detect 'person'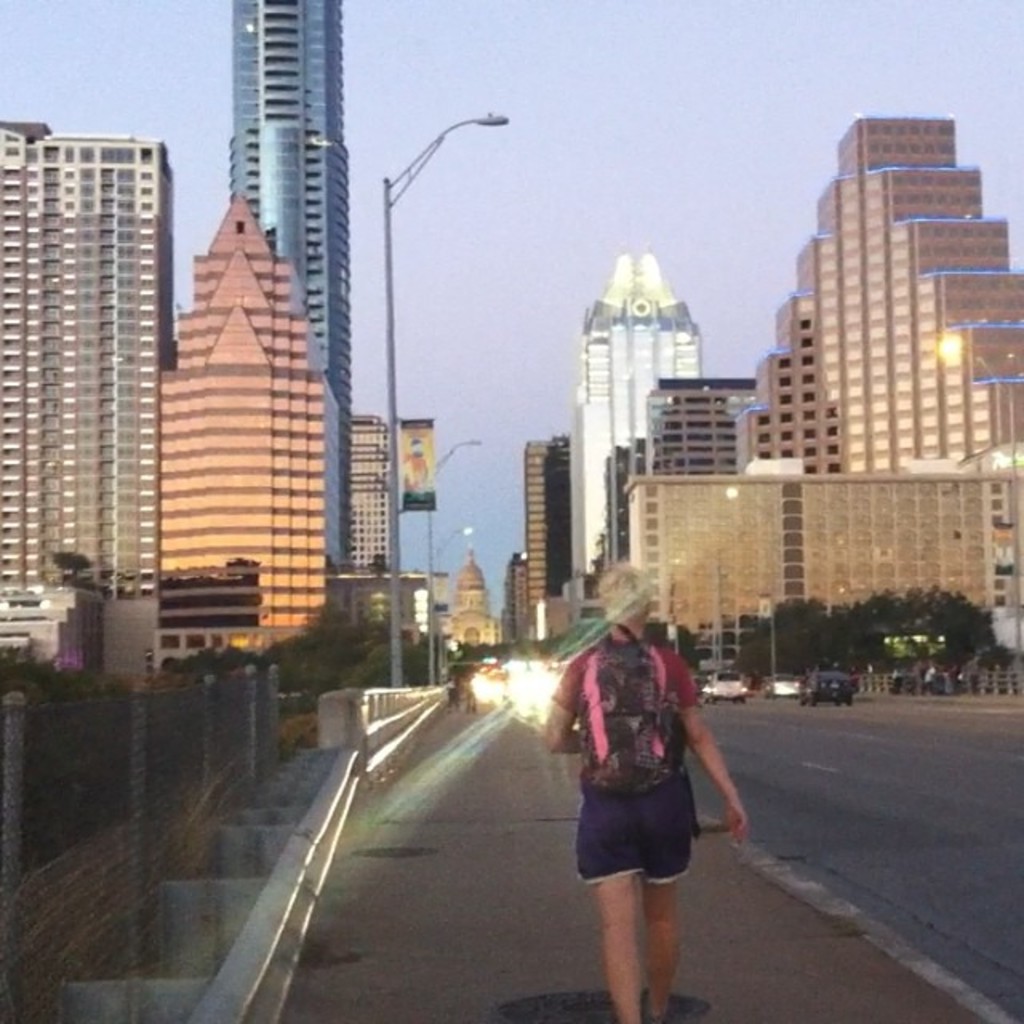
select_region(944, 659, 963, 693)
